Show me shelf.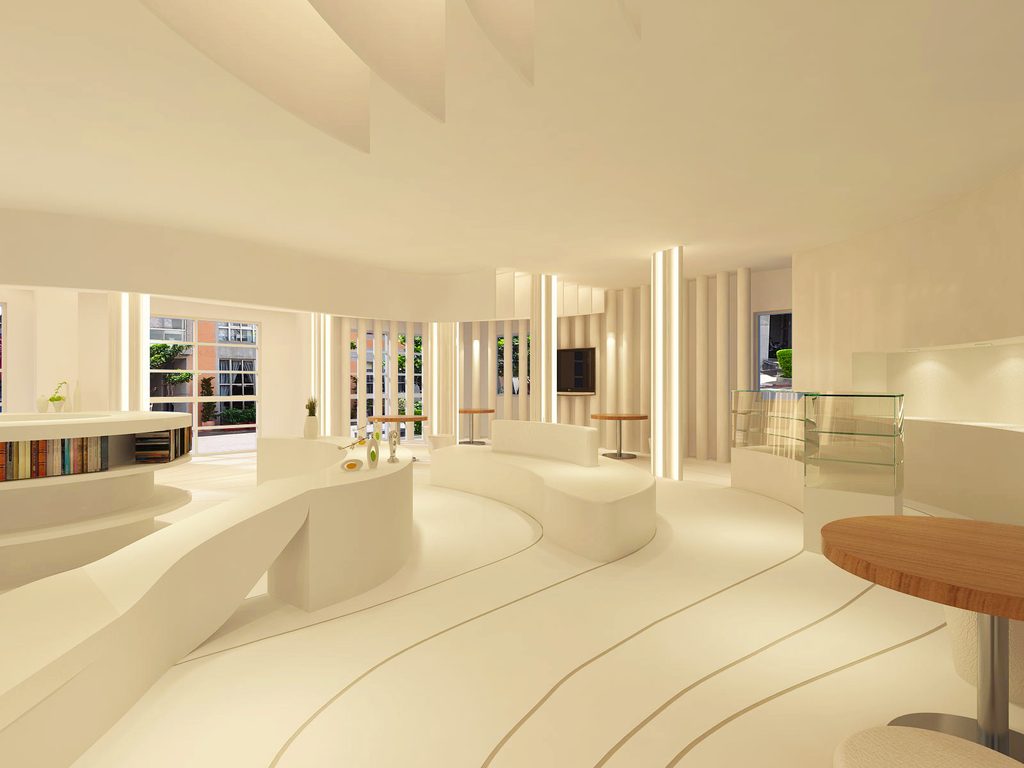
shelf is here: bbox=[787, 379, 911, 487].
